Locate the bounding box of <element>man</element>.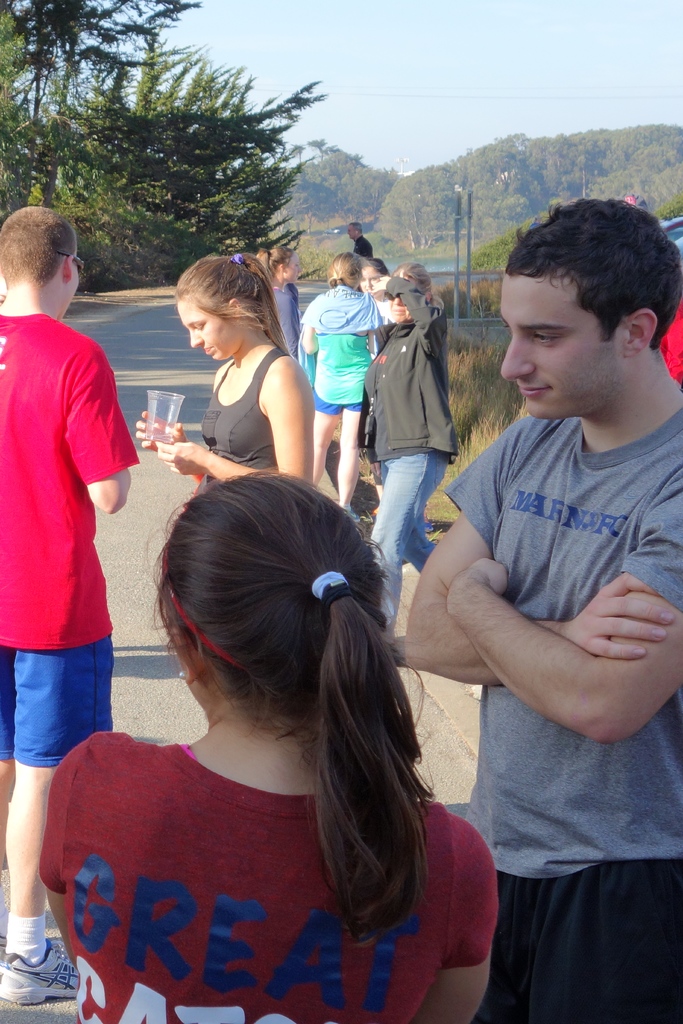
Bounding box: x1=349, y1=218, x2=375, y2=265.
